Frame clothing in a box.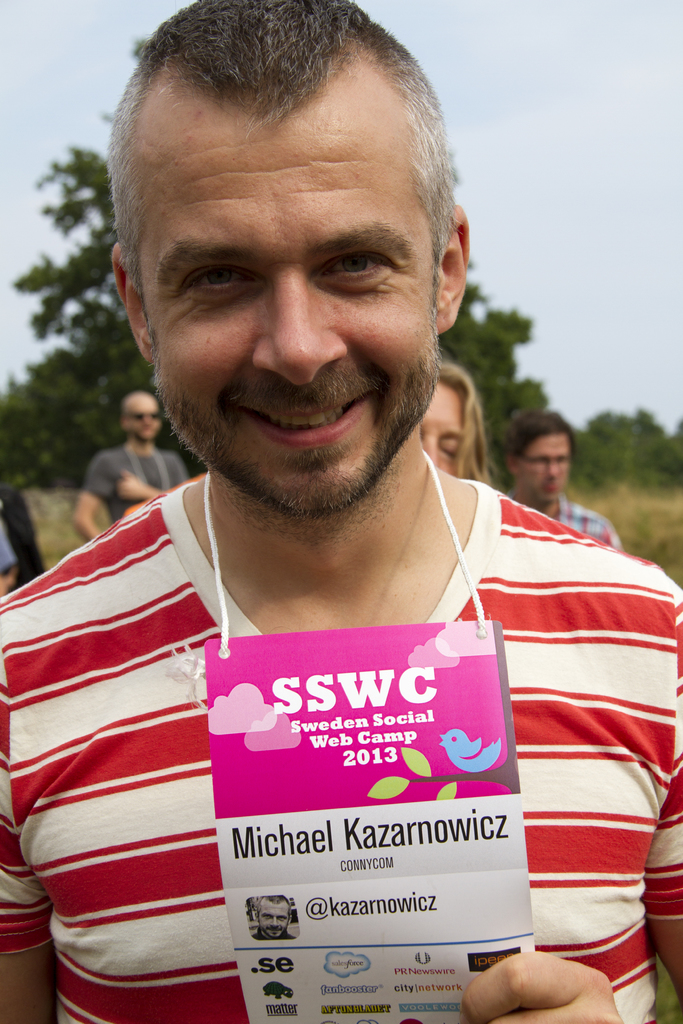
locate(80, 435, 189, 526).
